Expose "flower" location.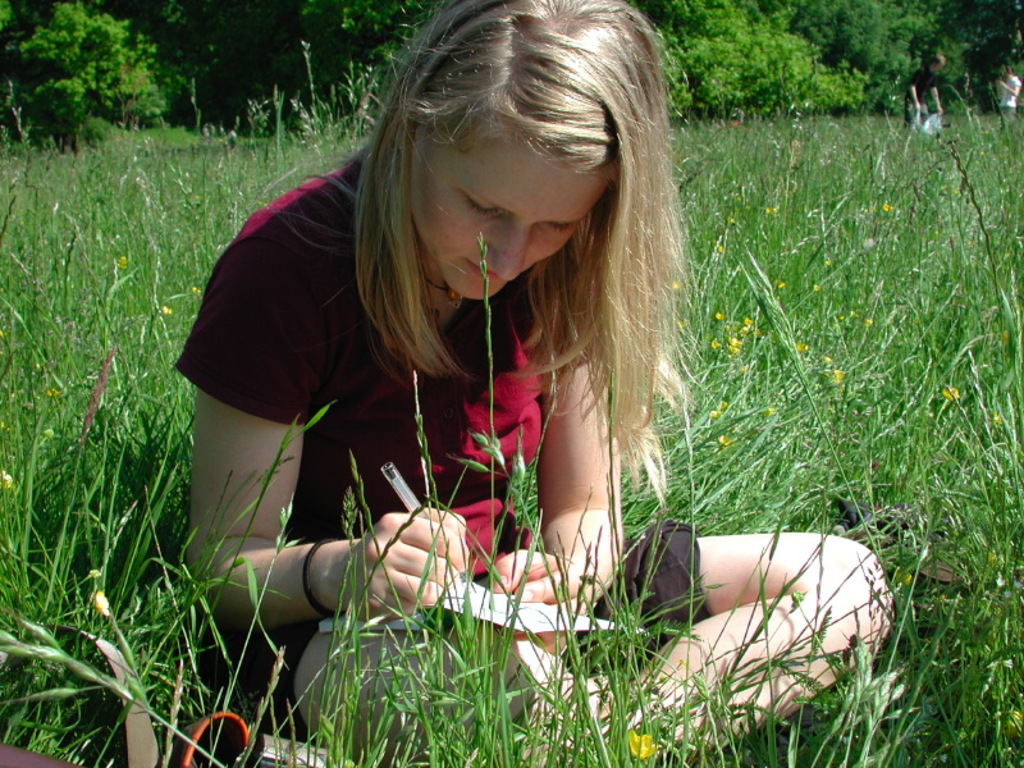
Exposed at box(42, 387, 63, 396).
